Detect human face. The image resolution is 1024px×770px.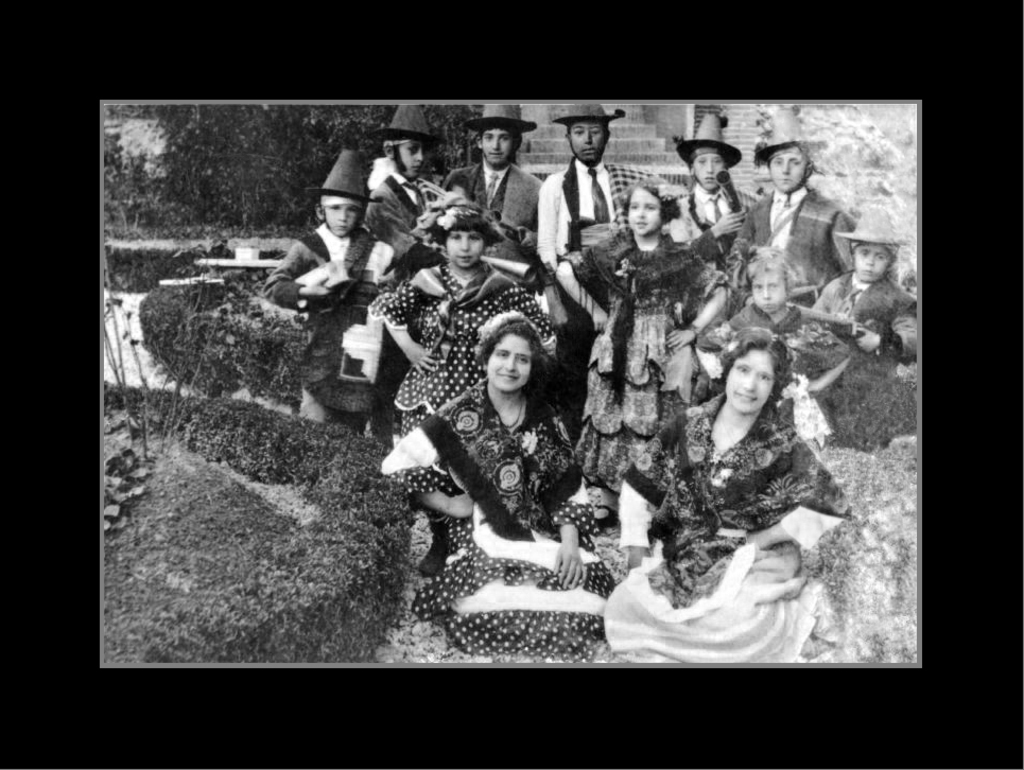
[left=852, top=244, right=890, bottom=283].
